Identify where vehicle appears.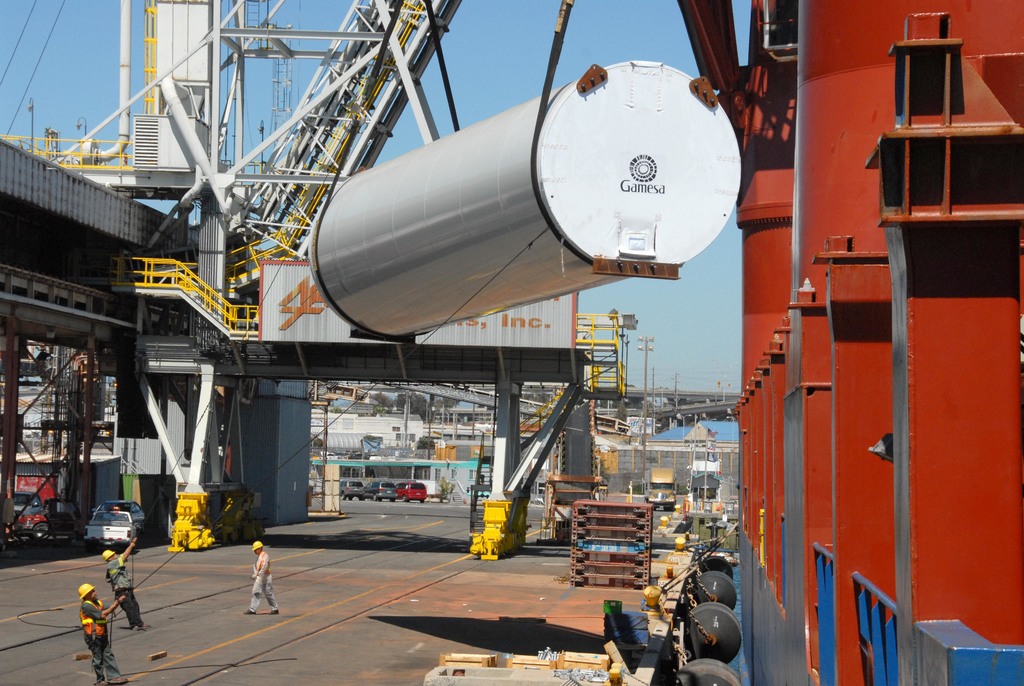
Appears at Rect(398, 482, 431, 503).
